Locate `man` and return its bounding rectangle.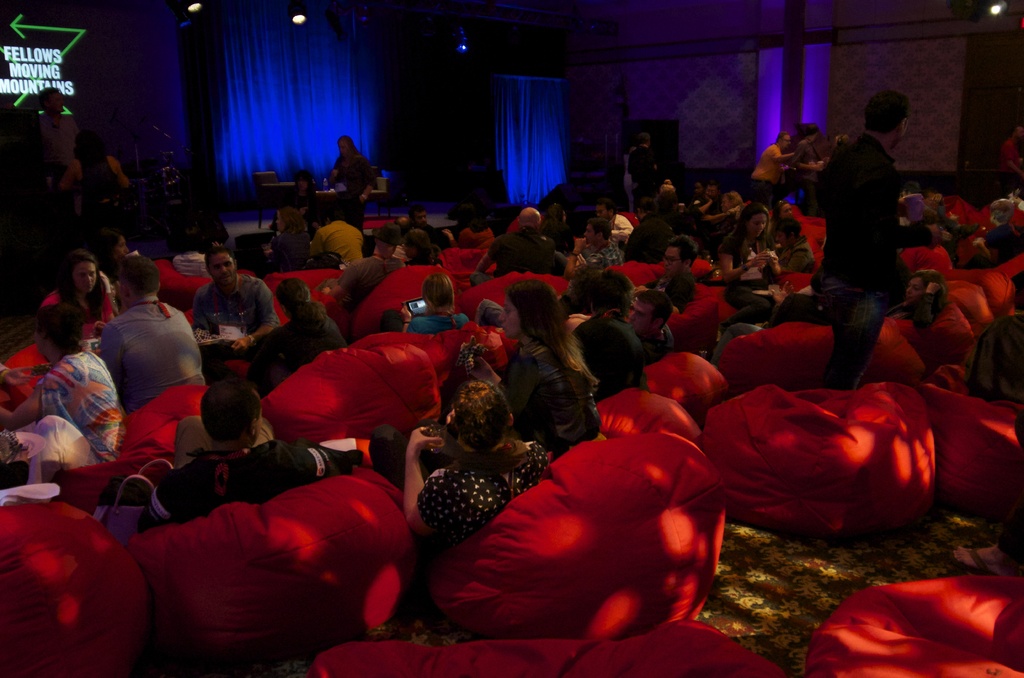
box=[137, 381, 362, 530].
